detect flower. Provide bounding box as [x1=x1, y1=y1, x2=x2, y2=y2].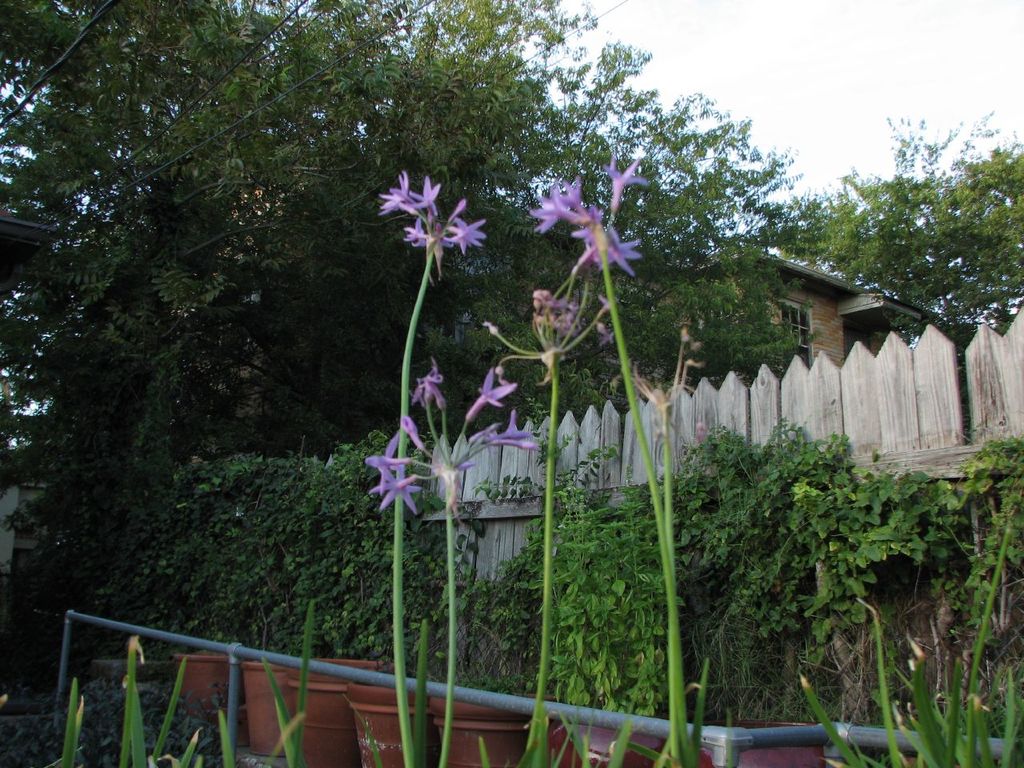
[x1=599, y1=156, x2=650, y2=220].
